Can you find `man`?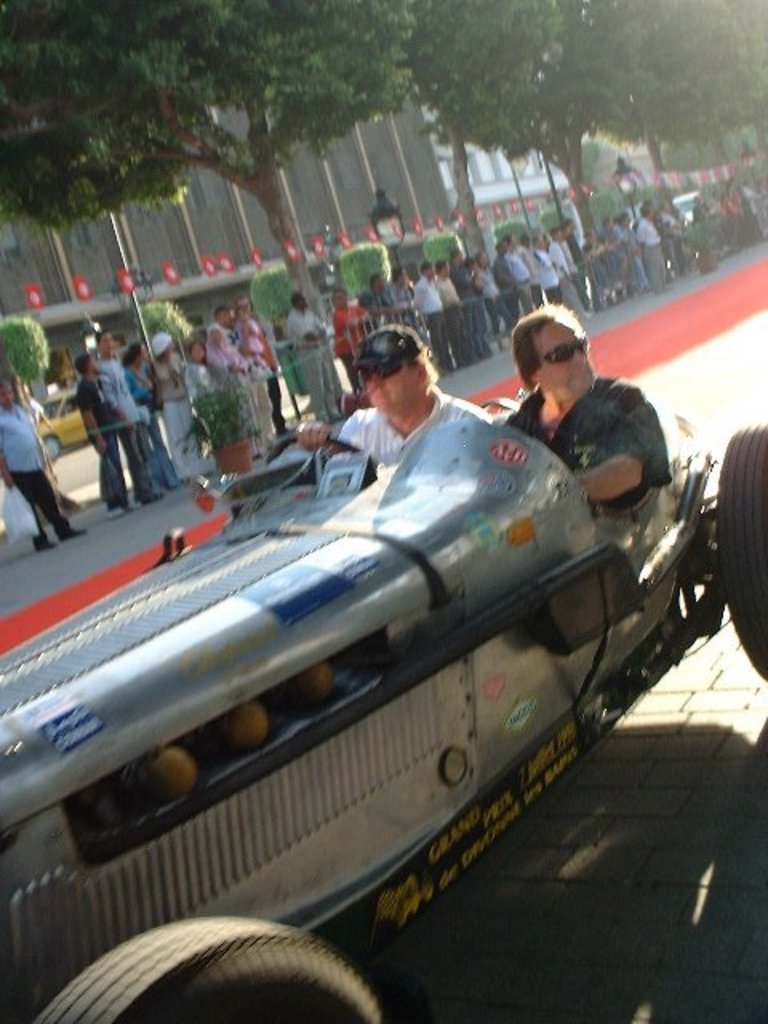
Yes, bounding box: (525, 235, 565, 301).
